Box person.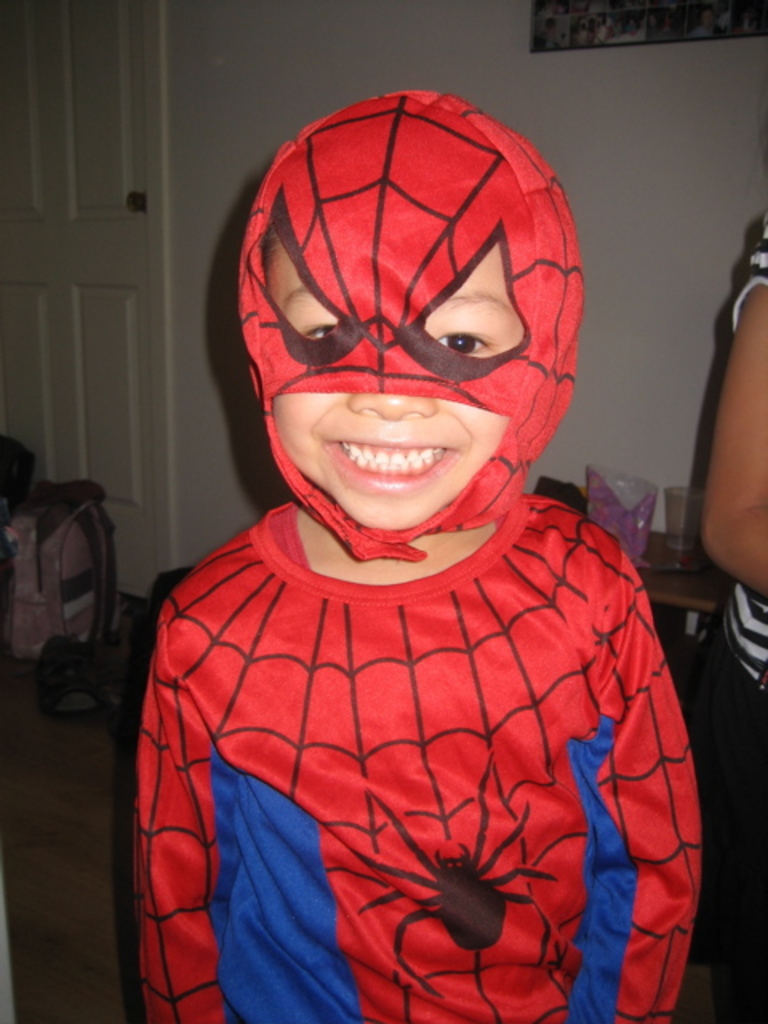
select_region(134, 86, 706, 1022).
